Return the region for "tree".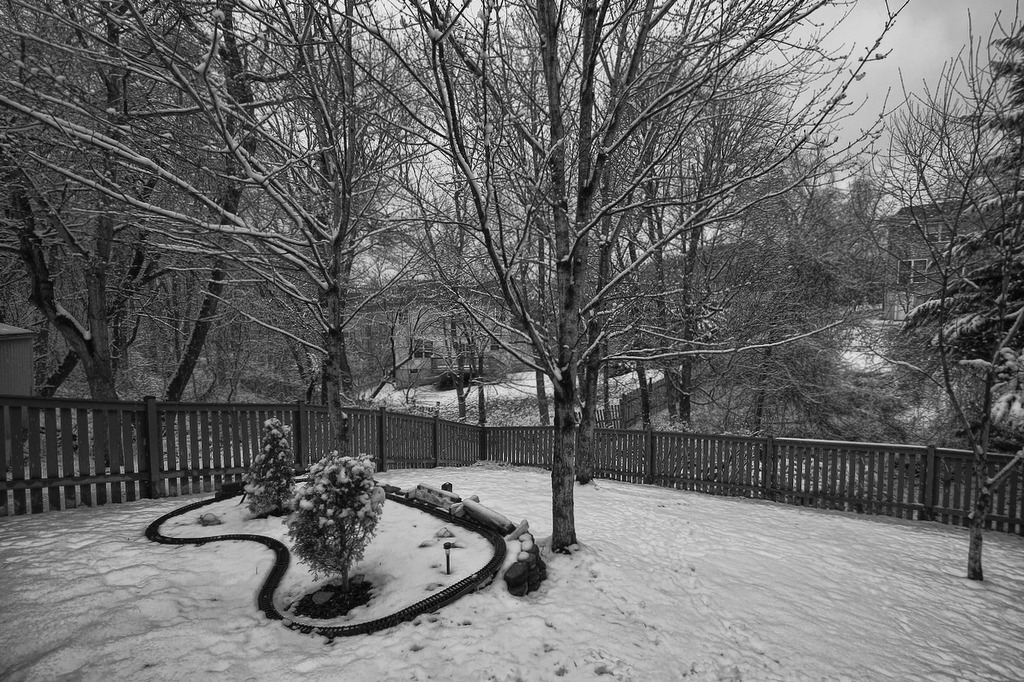
861 0 1023 441.
